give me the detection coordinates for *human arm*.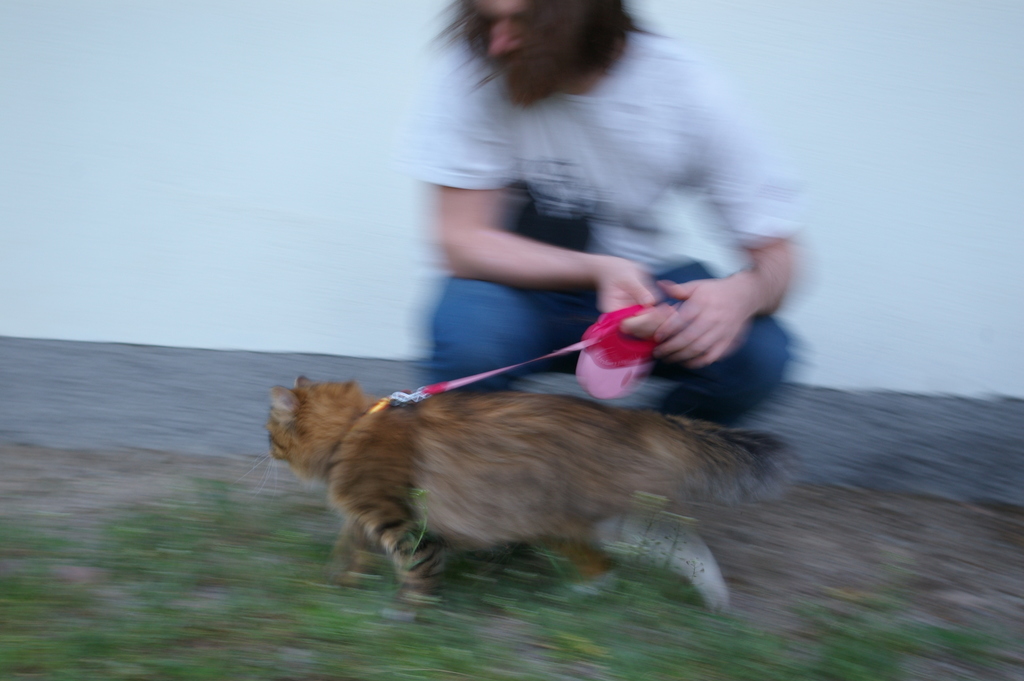
l=652, t=72, r=824, b=387.
